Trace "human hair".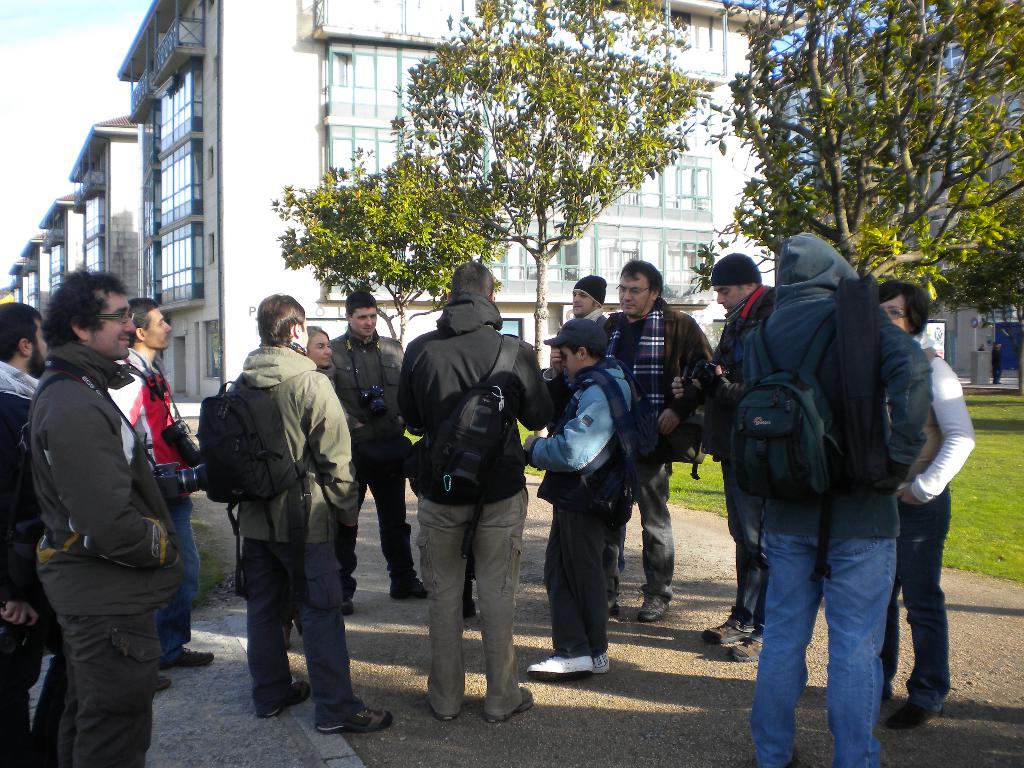
Traced to select_region(127, 298, 157, 342).
